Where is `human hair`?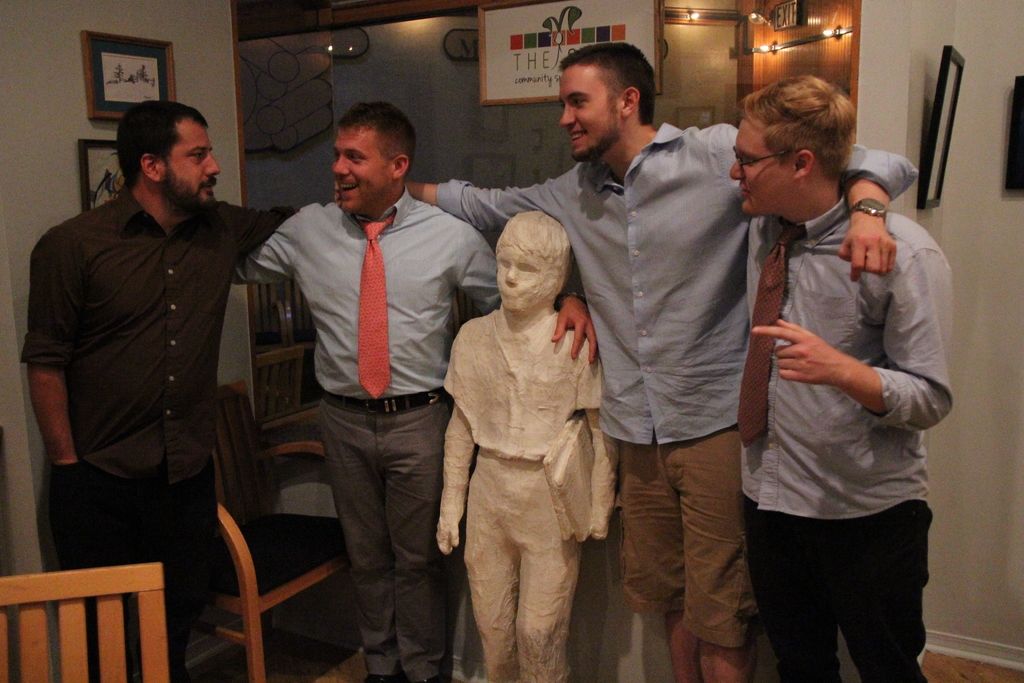
detection(558, 41, 657, 126).
